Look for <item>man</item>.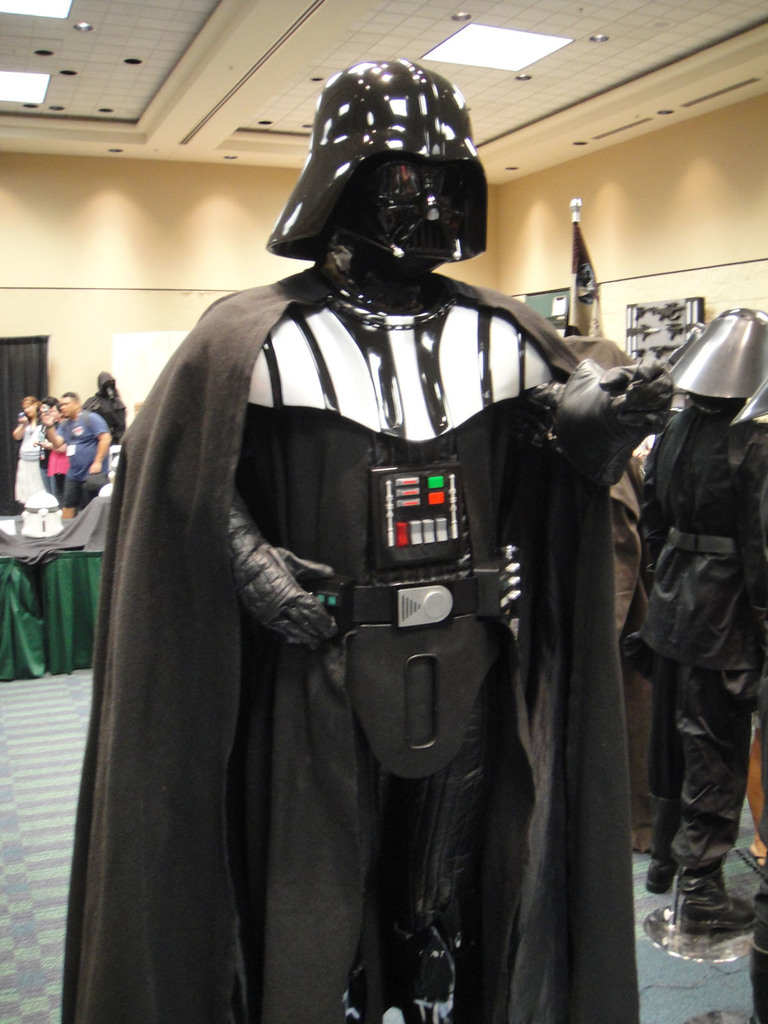
Found: region(42, 397, 112, 505).
